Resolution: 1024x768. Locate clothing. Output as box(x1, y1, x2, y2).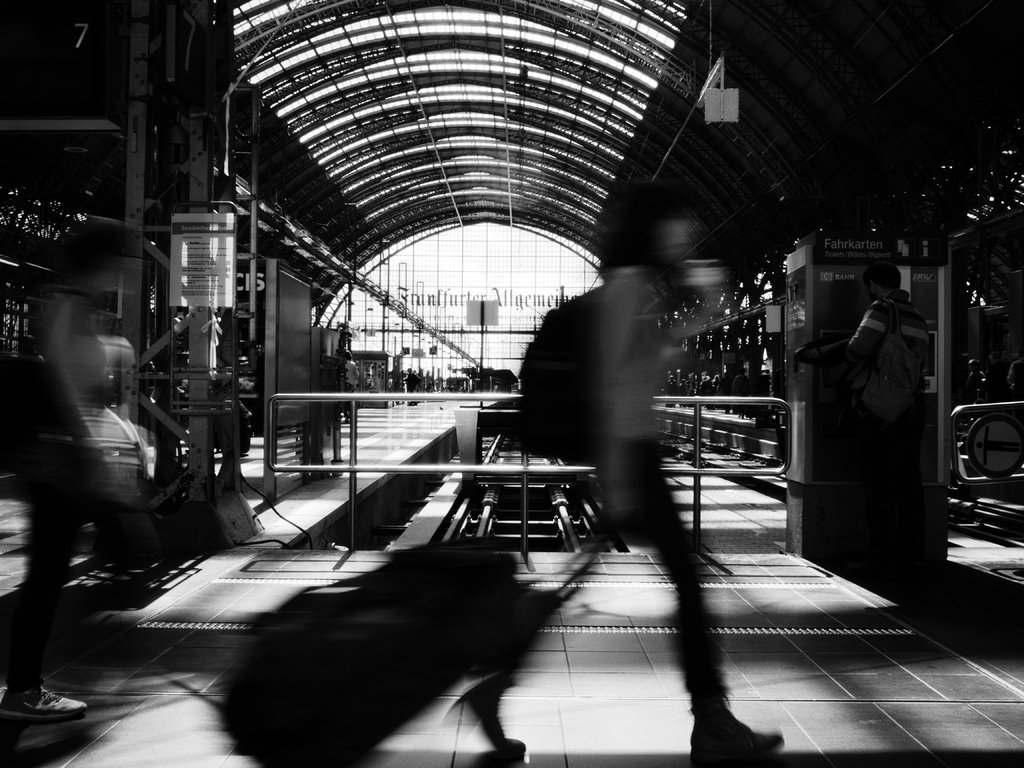
box(346, 361, 358, 417).
